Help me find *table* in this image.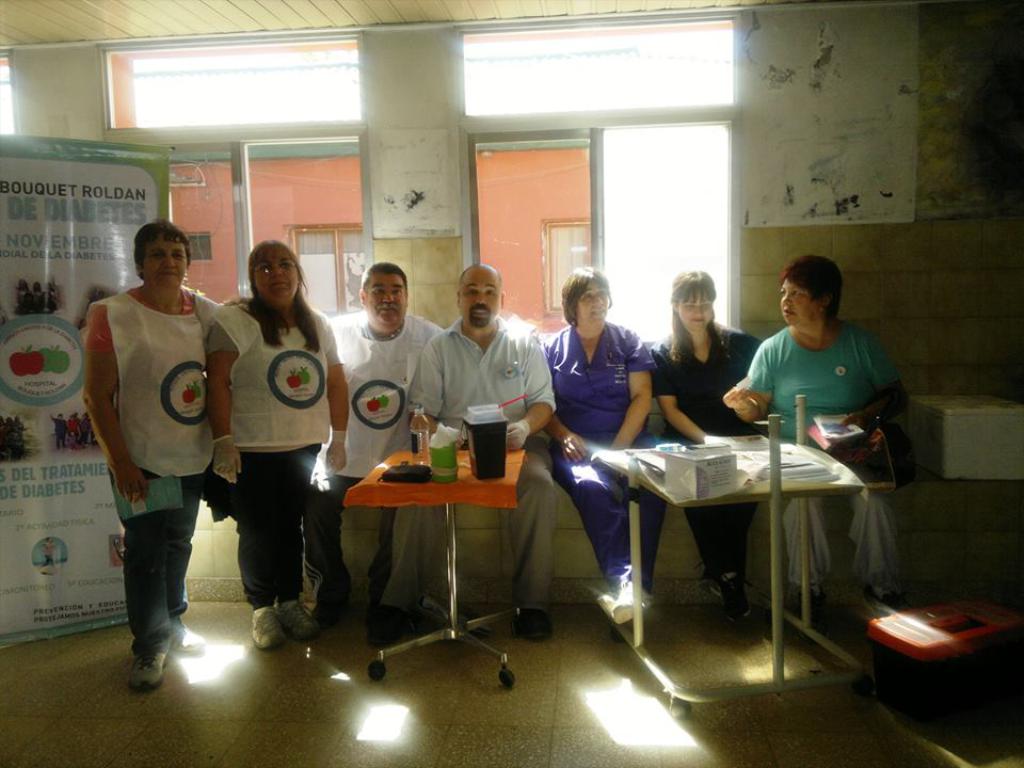
Found it: bbox(578, 427, 902, 656).
